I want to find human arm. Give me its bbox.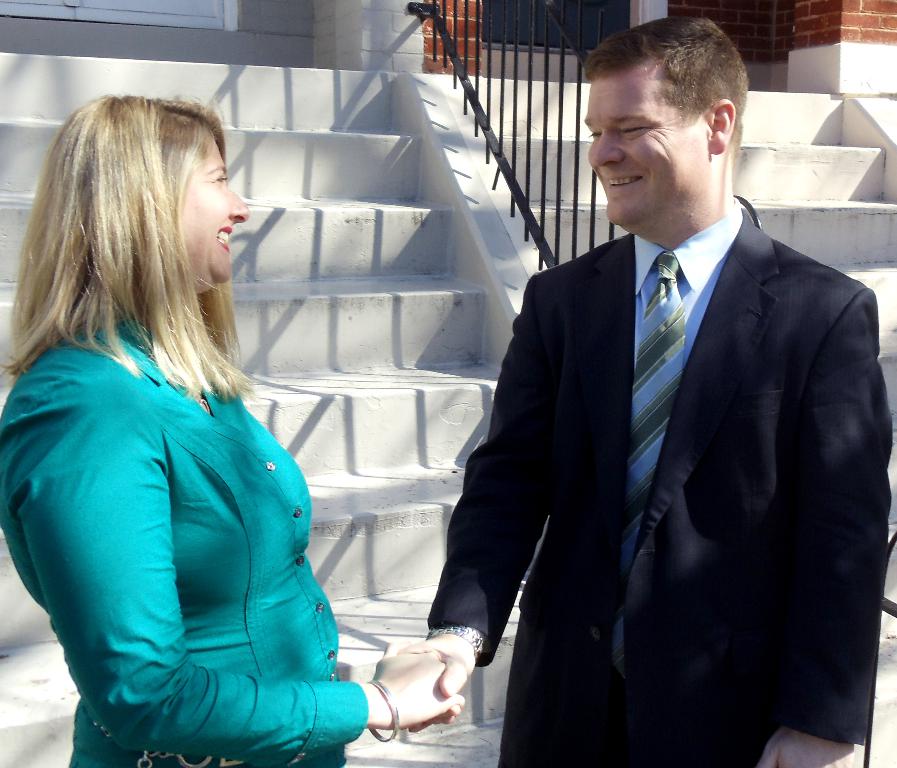
detection(390, 278, 552, 723).
